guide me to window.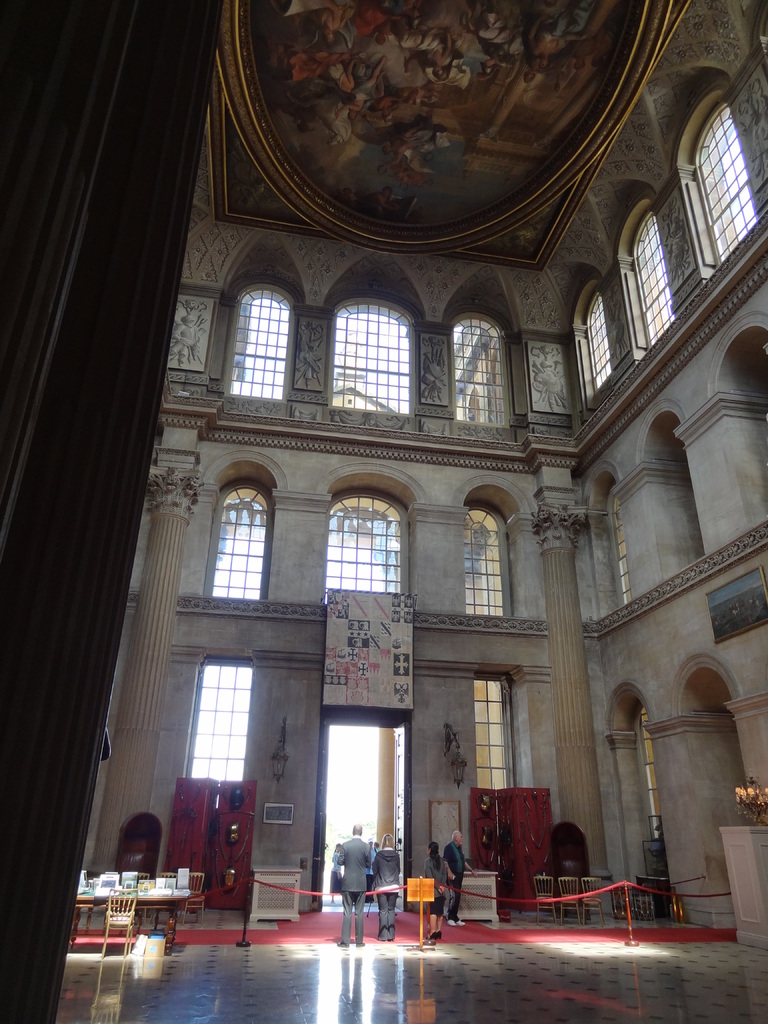
Guidance: [left=202, top=460, right=279, bottom=600].
